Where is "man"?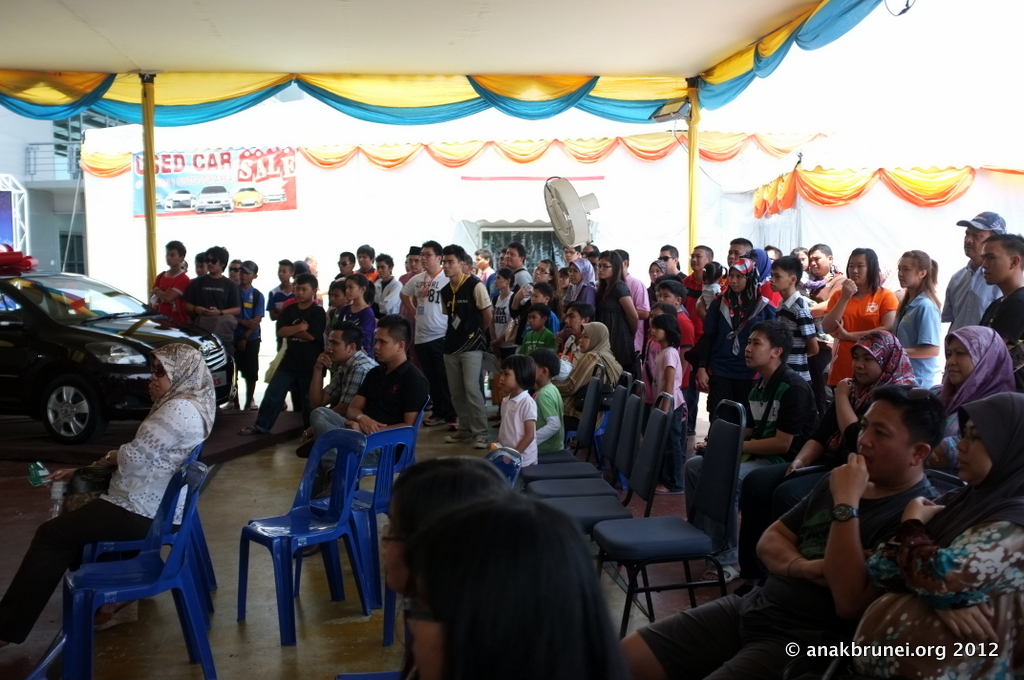
select_region(609, 250, 650, 369).
